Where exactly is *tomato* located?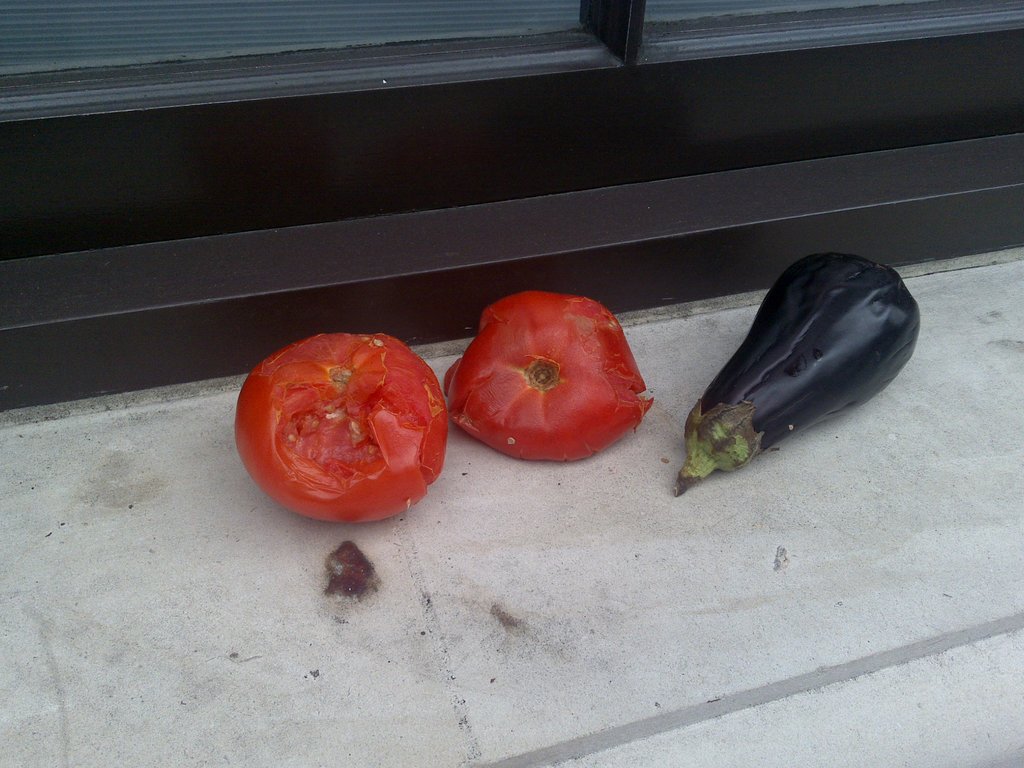
Its bounding box is bbox=[221, 314, 465, 522].
